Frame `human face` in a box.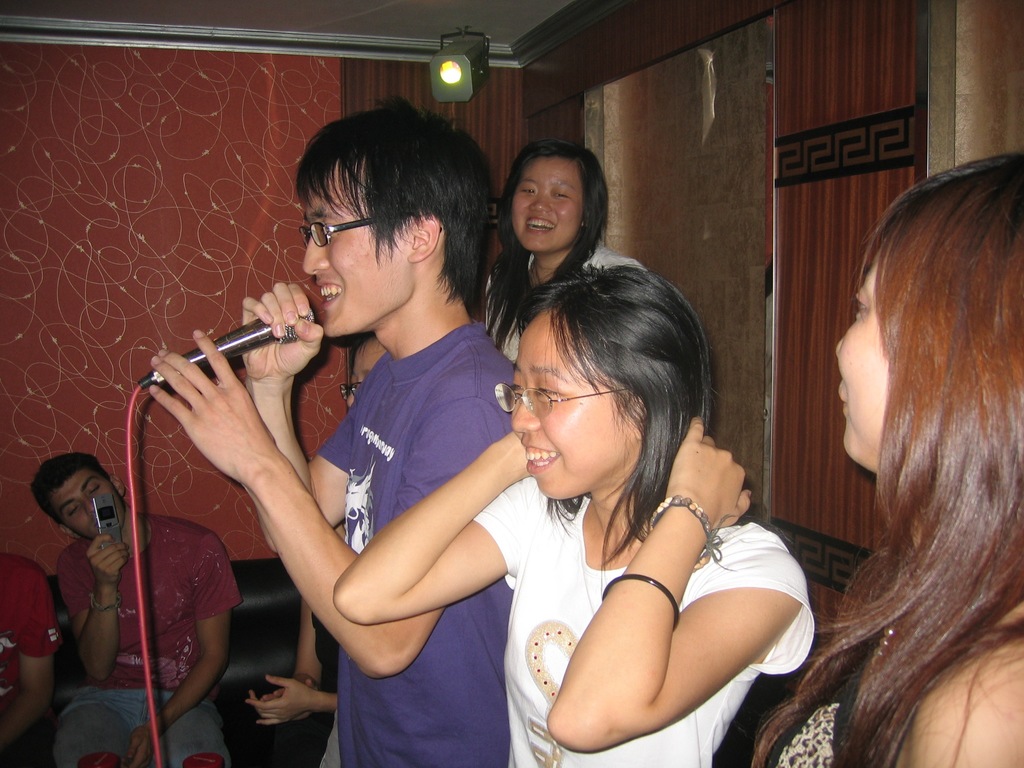
x1=509 y1=157 x2=586 y2=252.
